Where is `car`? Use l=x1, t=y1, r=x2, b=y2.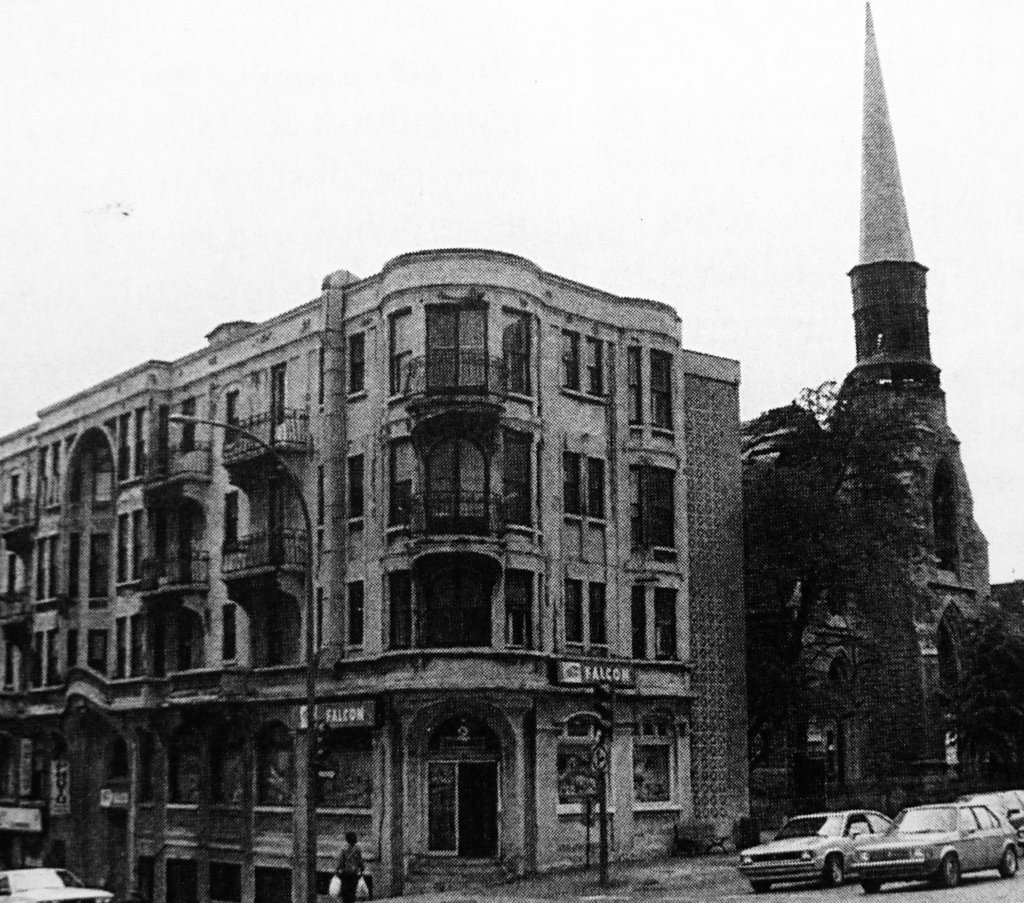
l=967, t=785, r=1023, b=829.
